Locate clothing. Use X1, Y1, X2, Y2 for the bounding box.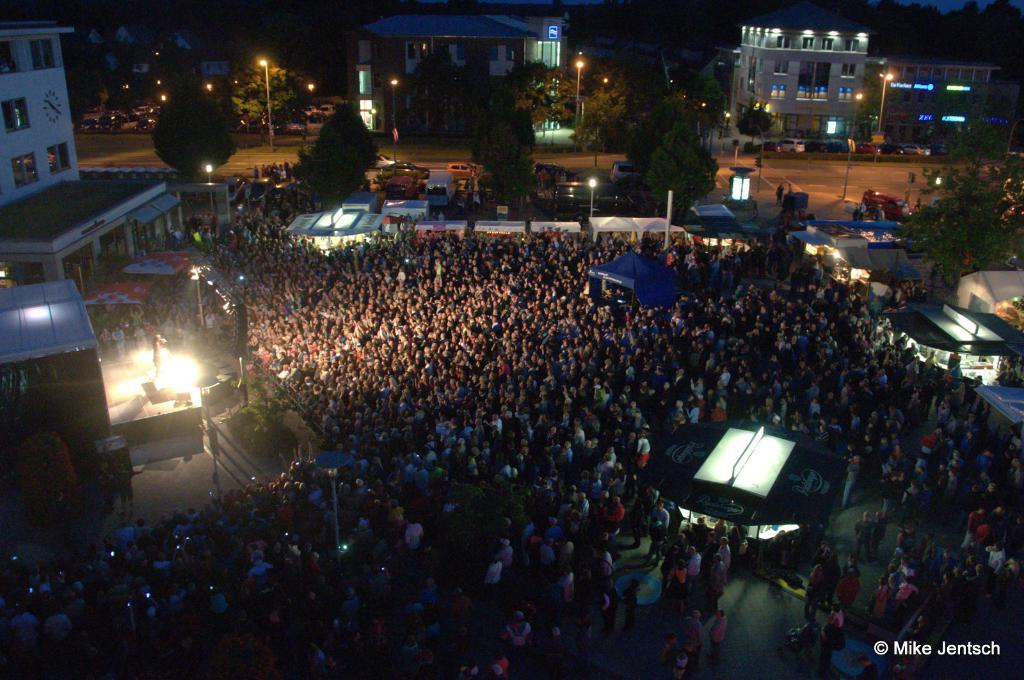
830, 611, 842, 626.
